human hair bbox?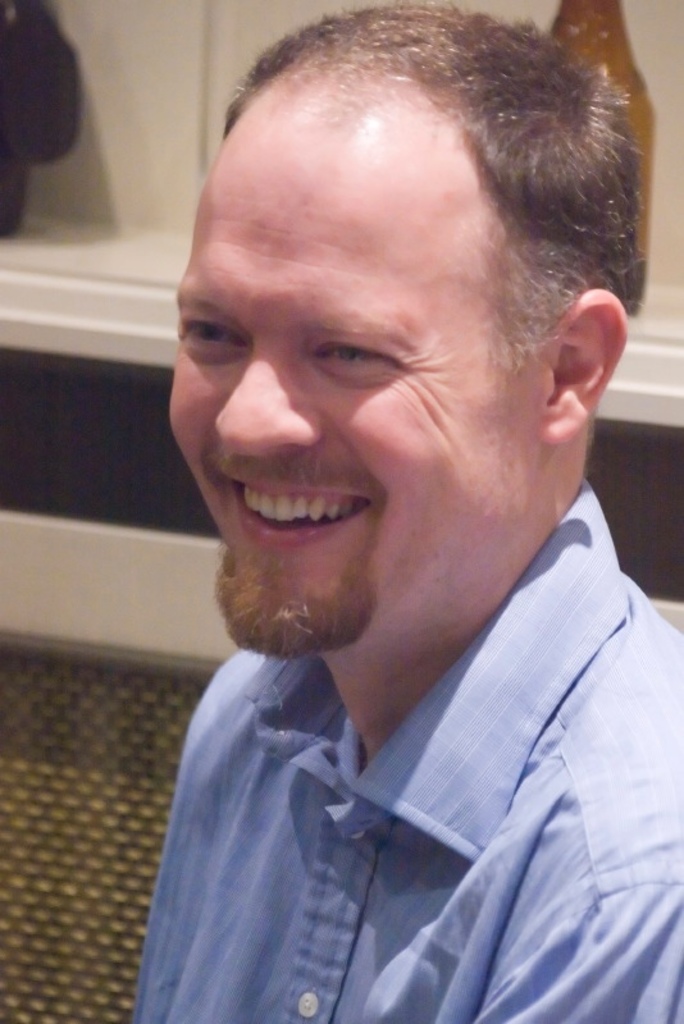
[left=181, top=4, right=619, bottom=375]
